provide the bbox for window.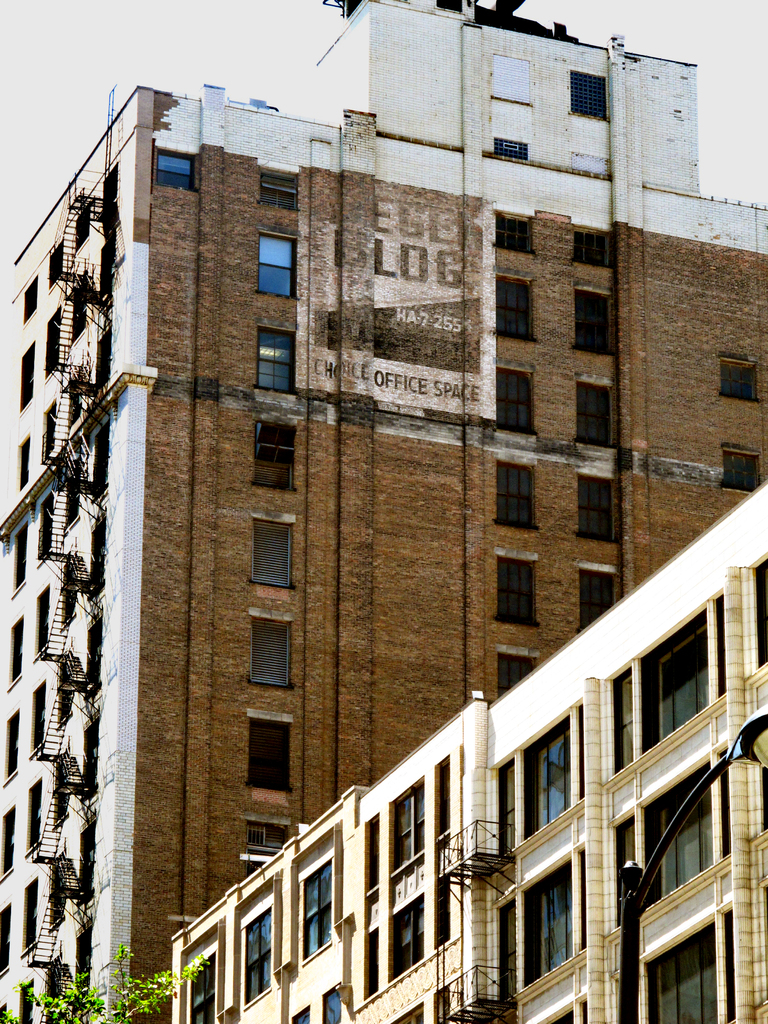
rect(0, 909, 13, 974).
